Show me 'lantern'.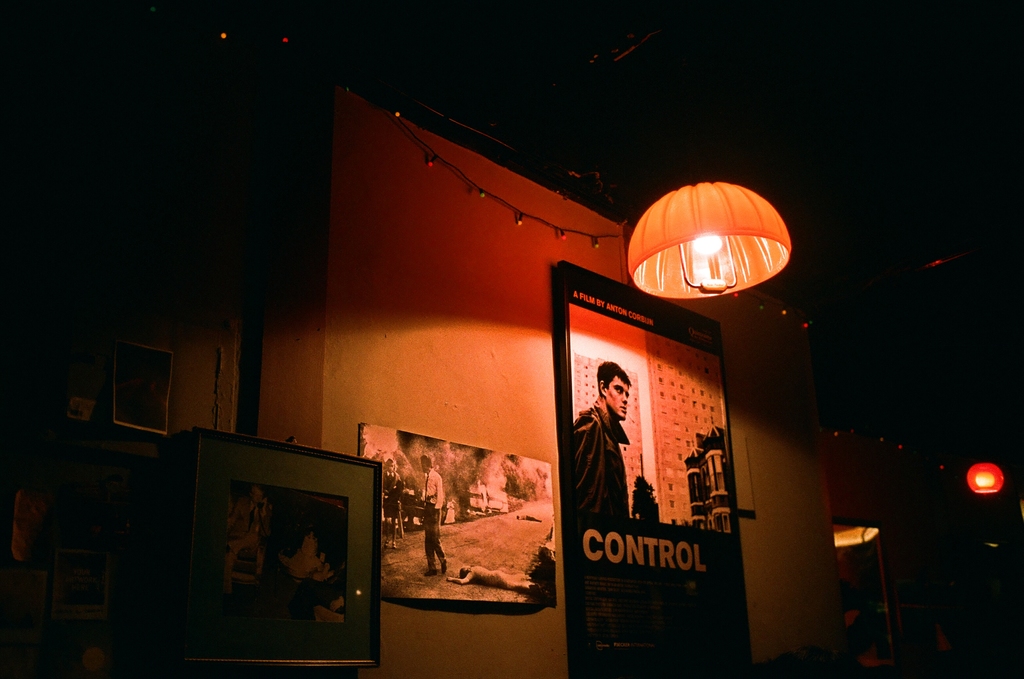
'lantern' is here: box(964, 461, 1005, 493).
